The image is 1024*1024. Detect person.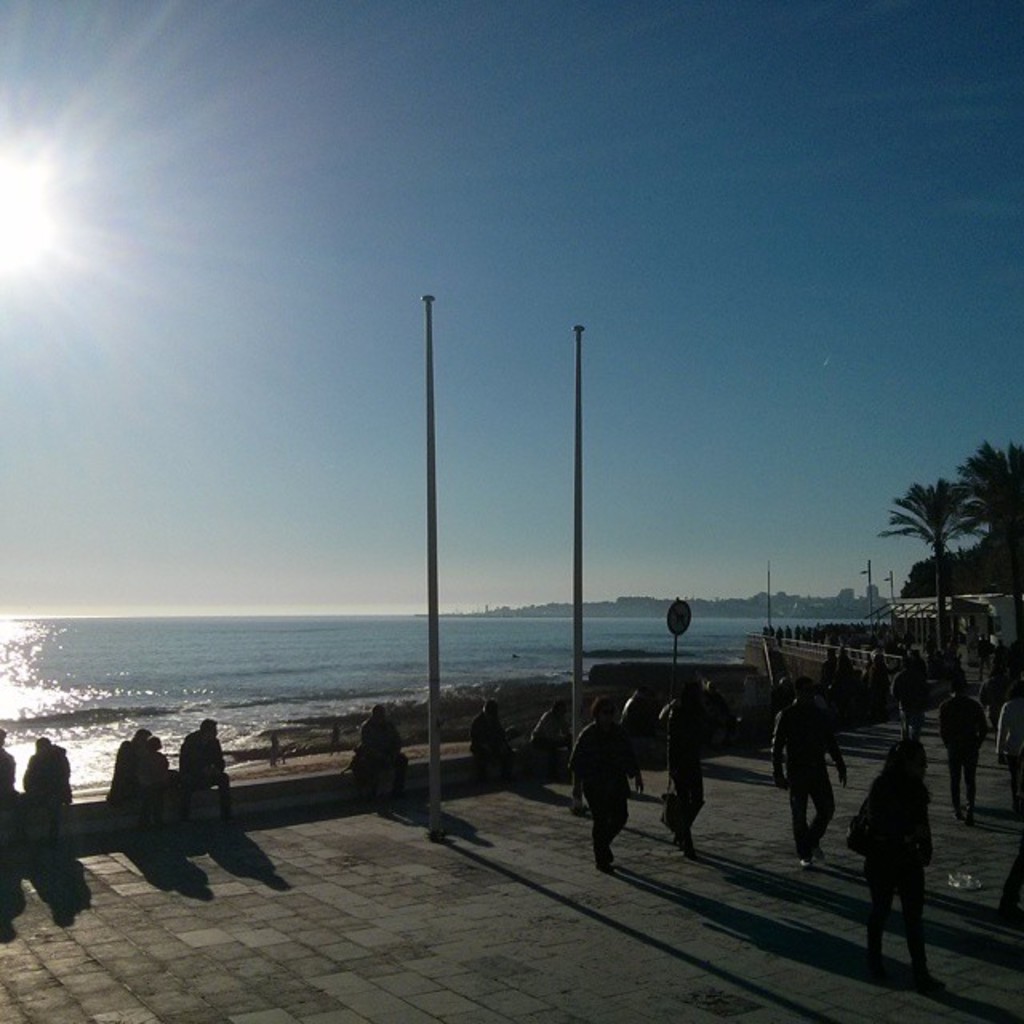
Detection: left=936, top=678, right=989, bottom=827.
